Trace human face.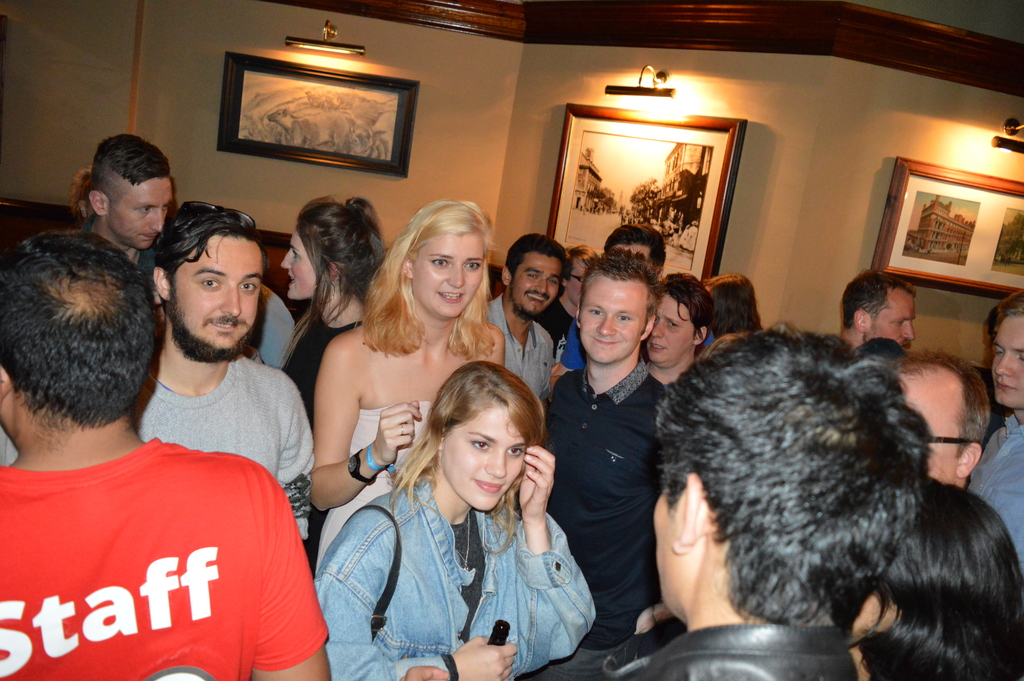
Traced to Rect(175, 236, 263, 354).
